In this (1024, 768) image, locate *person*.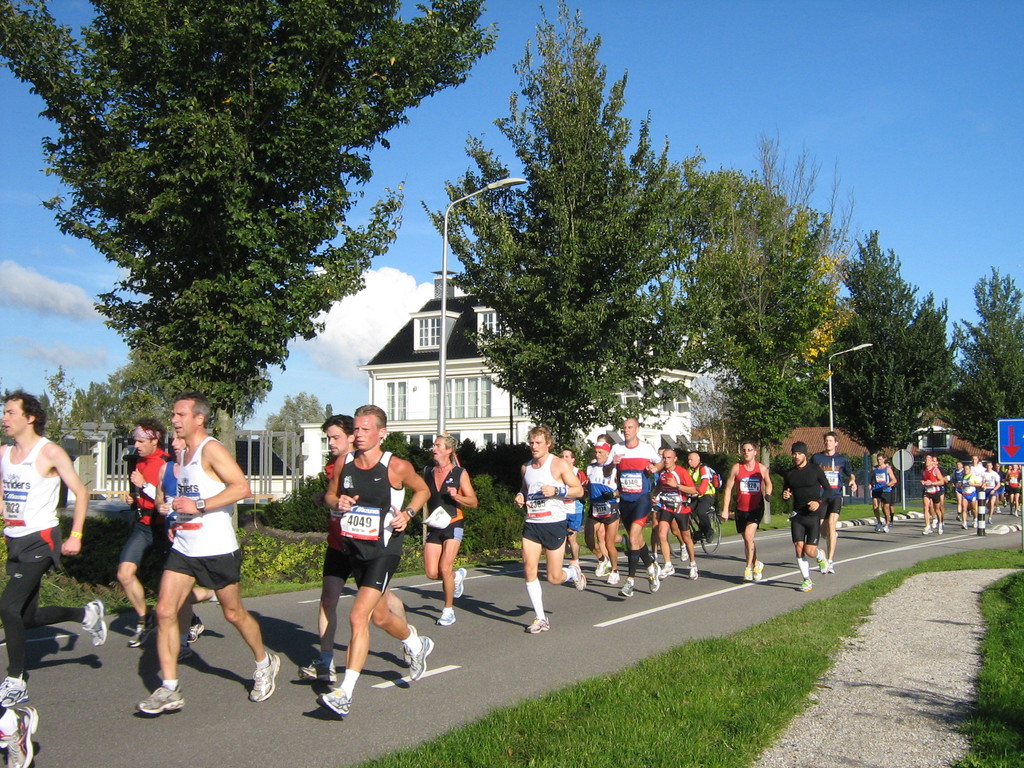
Bounding box: (781, 439, 828, 593).
